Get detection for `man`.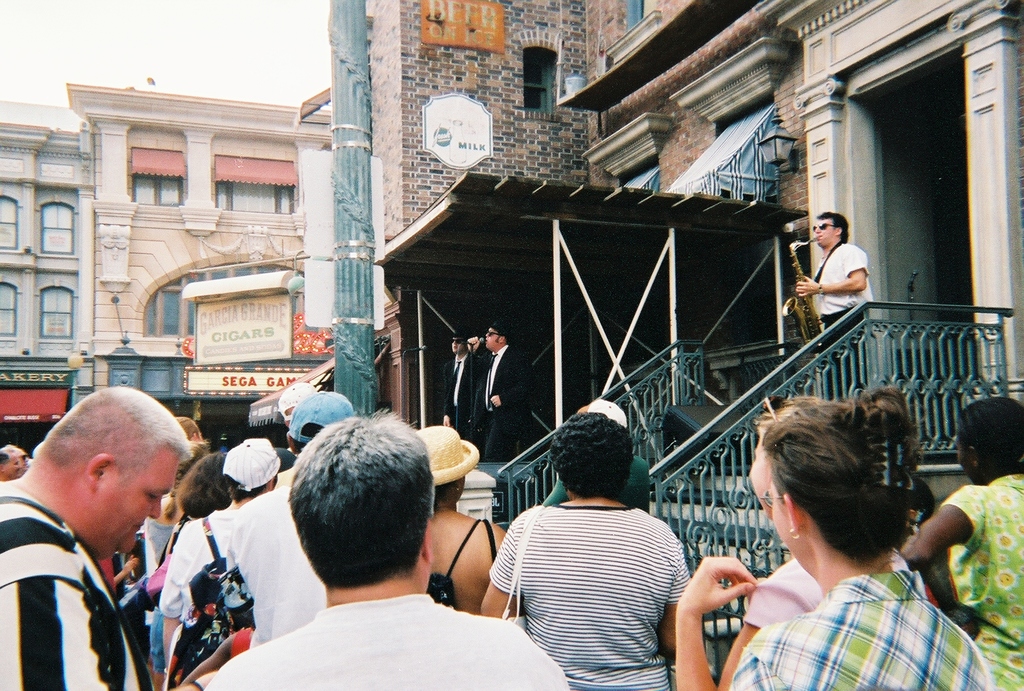
Detection: [161, 440, 282, 676].
